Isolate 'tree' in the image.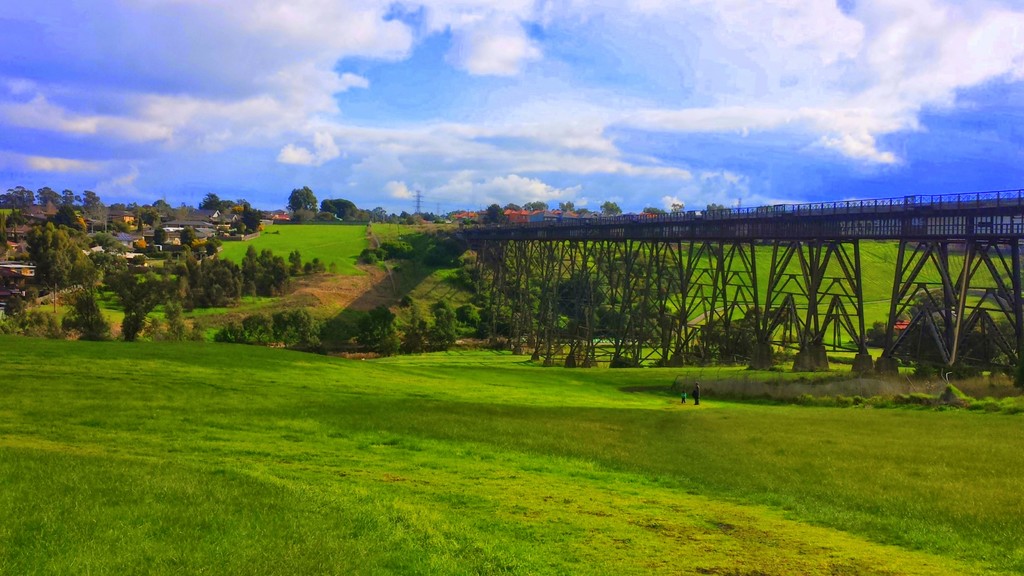
Isolated region: [1,184,29,216].
